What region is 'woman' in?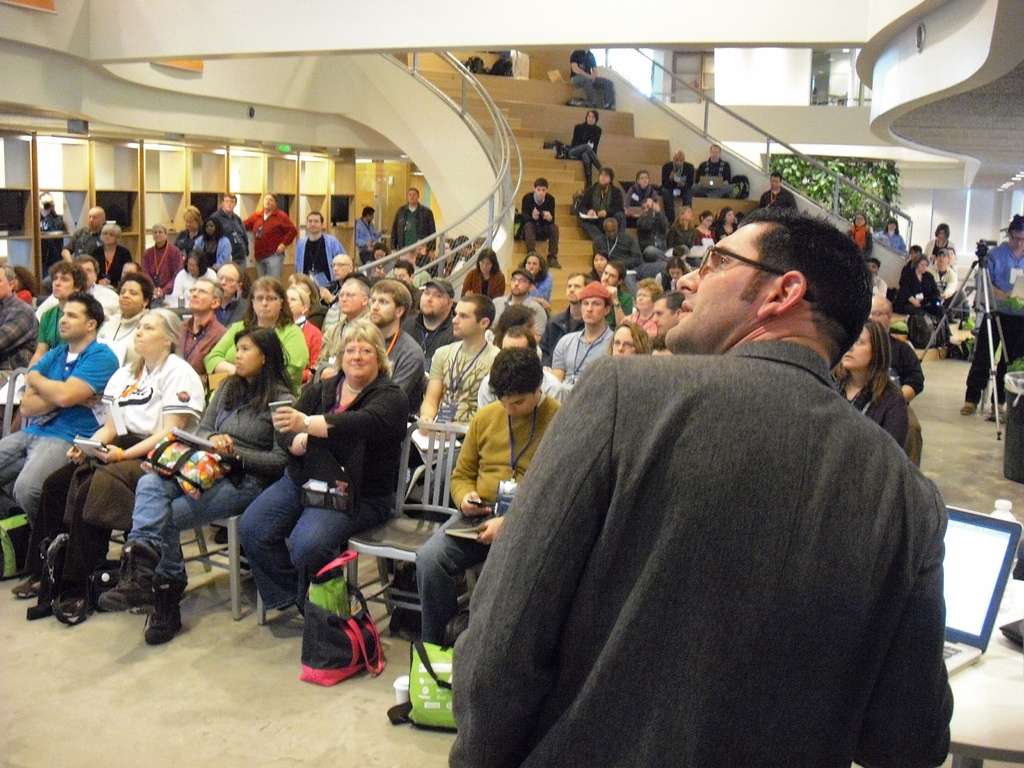
rect(96, 331, 292, 635).
